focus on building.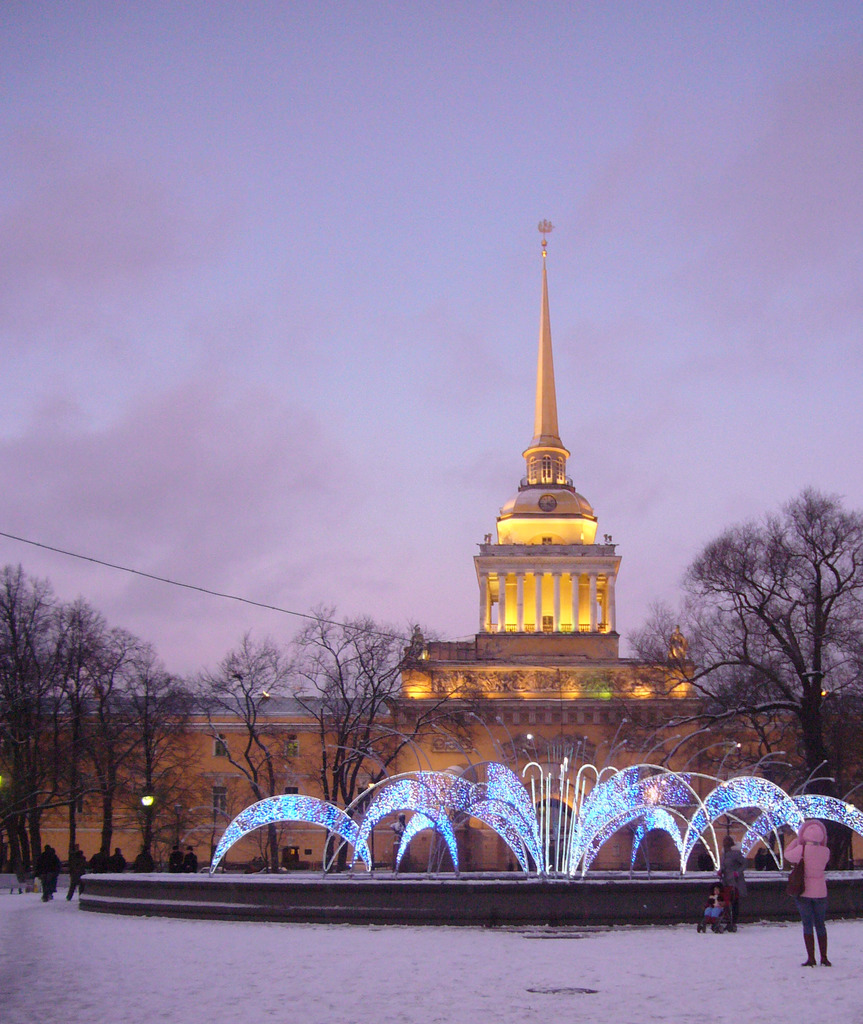
Focused at rect(0, 223, 862, 869).
